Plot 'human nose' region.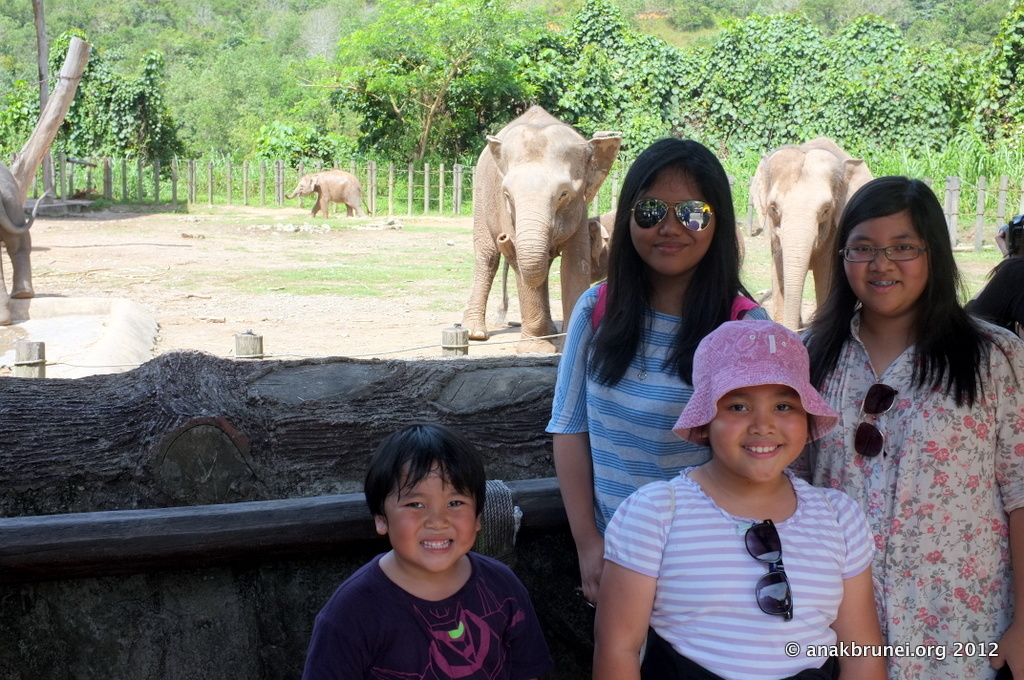
Plotted at [868, 249, 898, 277].
